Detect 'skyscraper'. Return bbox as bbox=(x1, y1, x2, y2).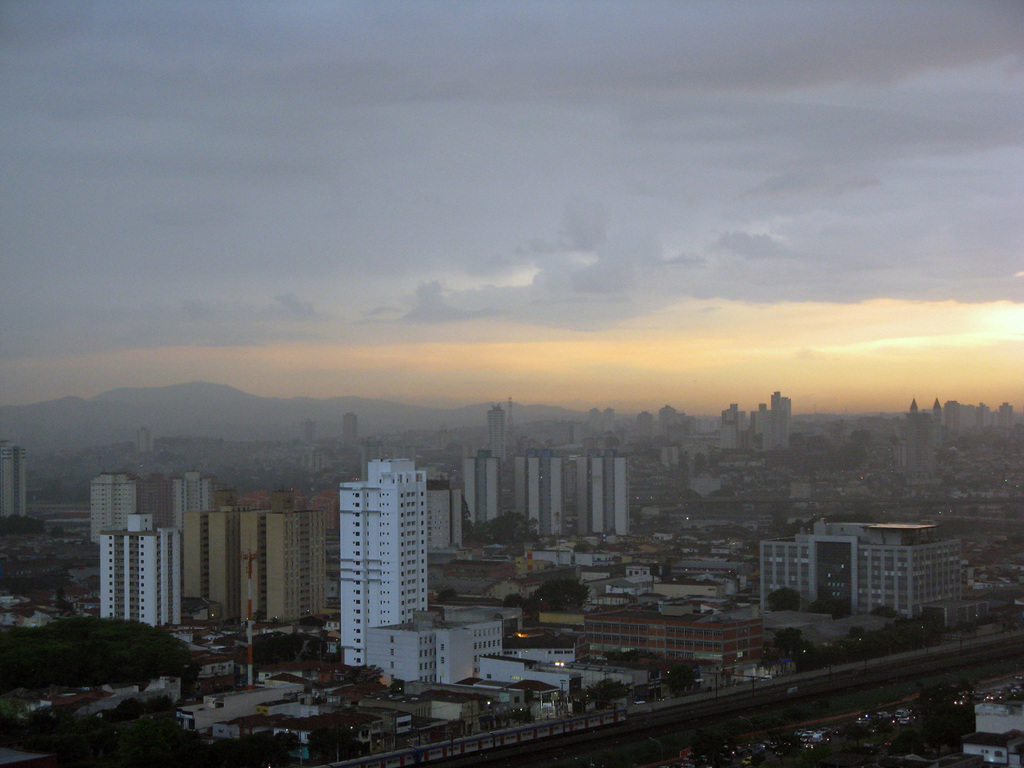
bbox=(1, 440, 28, 520).
